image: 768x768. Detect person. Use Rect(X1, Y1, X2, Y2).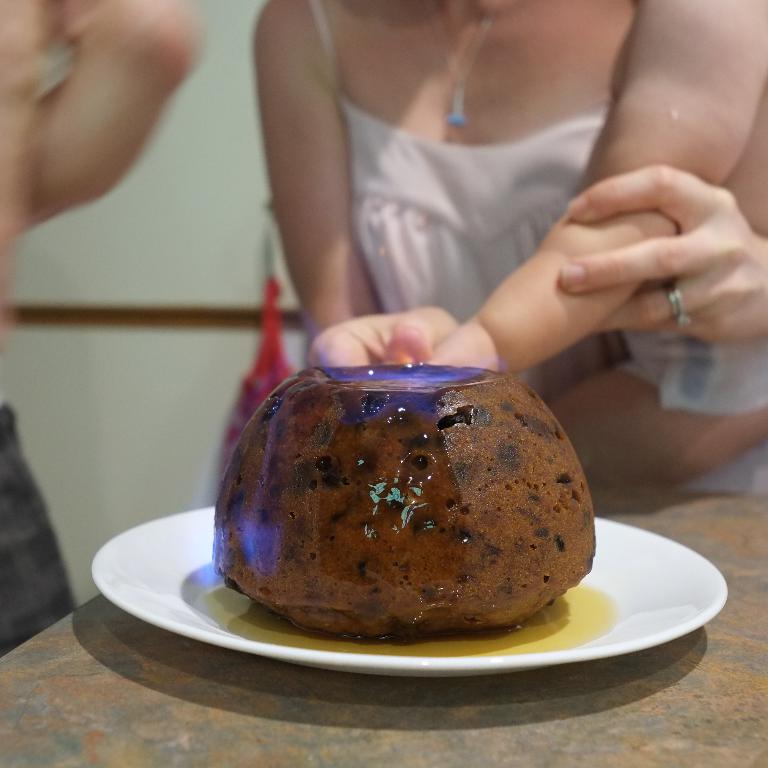
Rect(214, 0, 767, 490).
